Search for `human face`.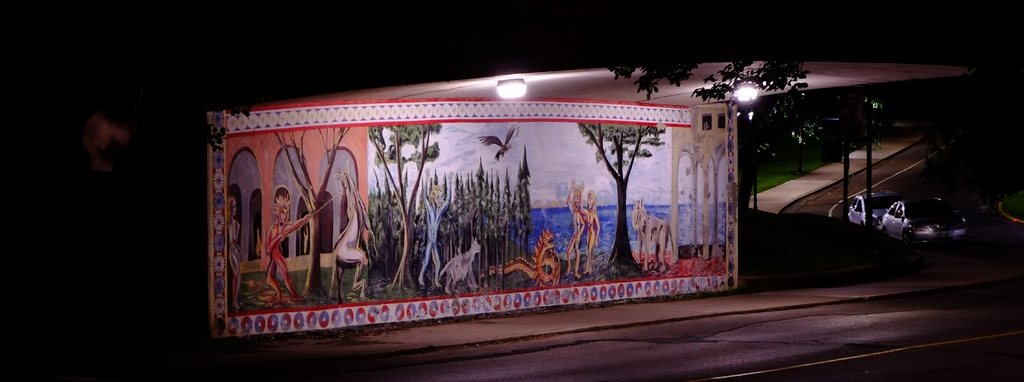
Found at x1=436 y1=191 x2=444 y2=211.
